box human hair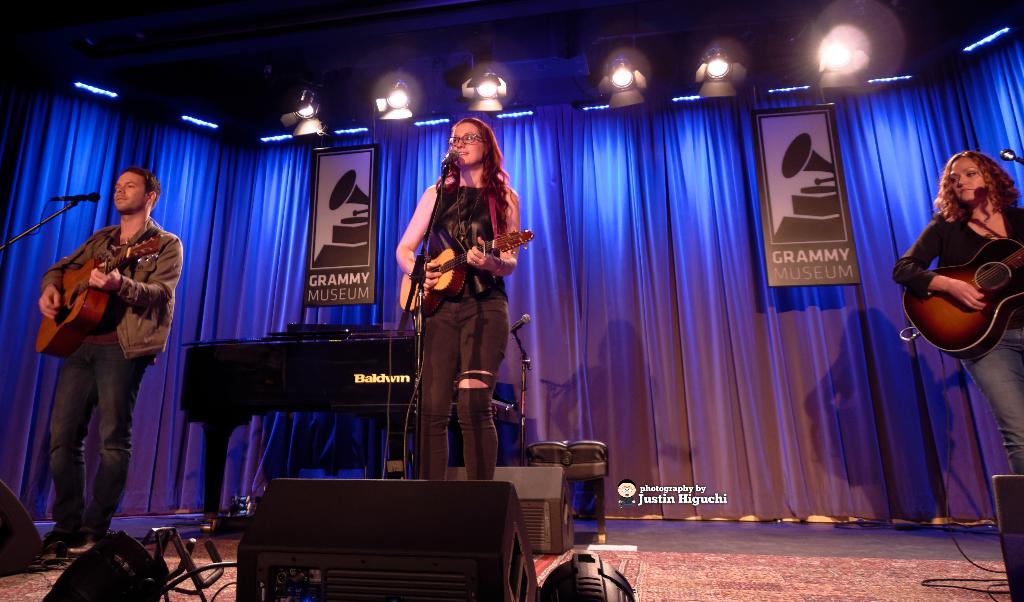
bbox(467, 113, 527, 251)
